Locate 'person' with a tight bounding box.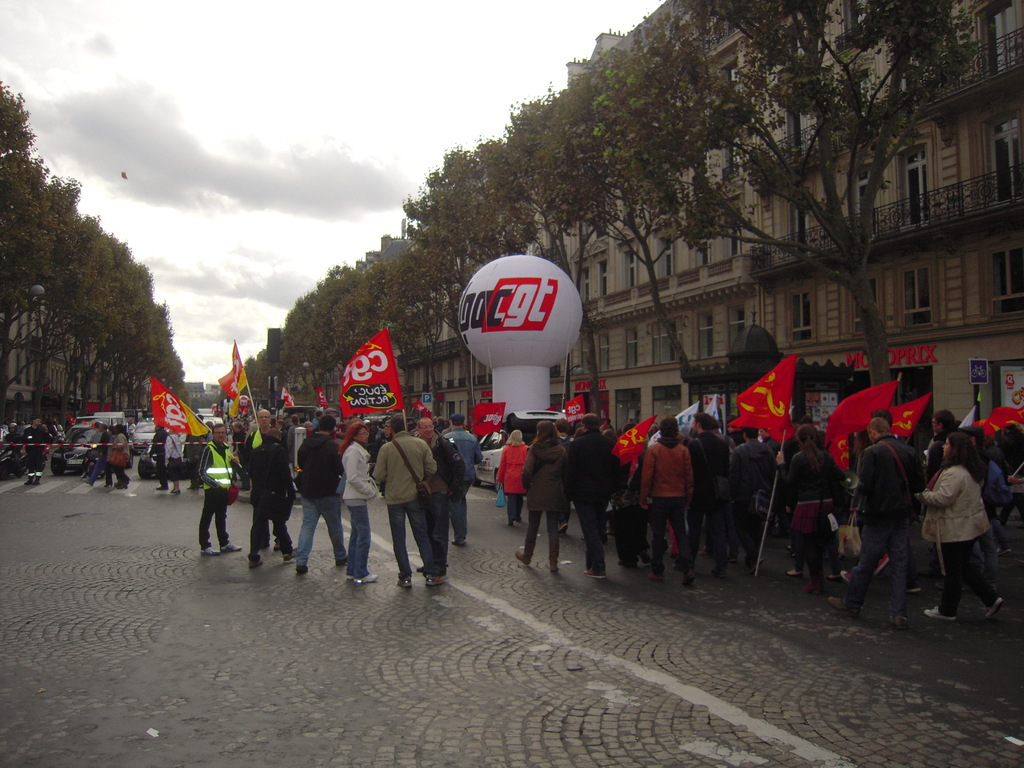
{"x1": 250, "y1": 428, "x2": 296, "y2": 568}.
